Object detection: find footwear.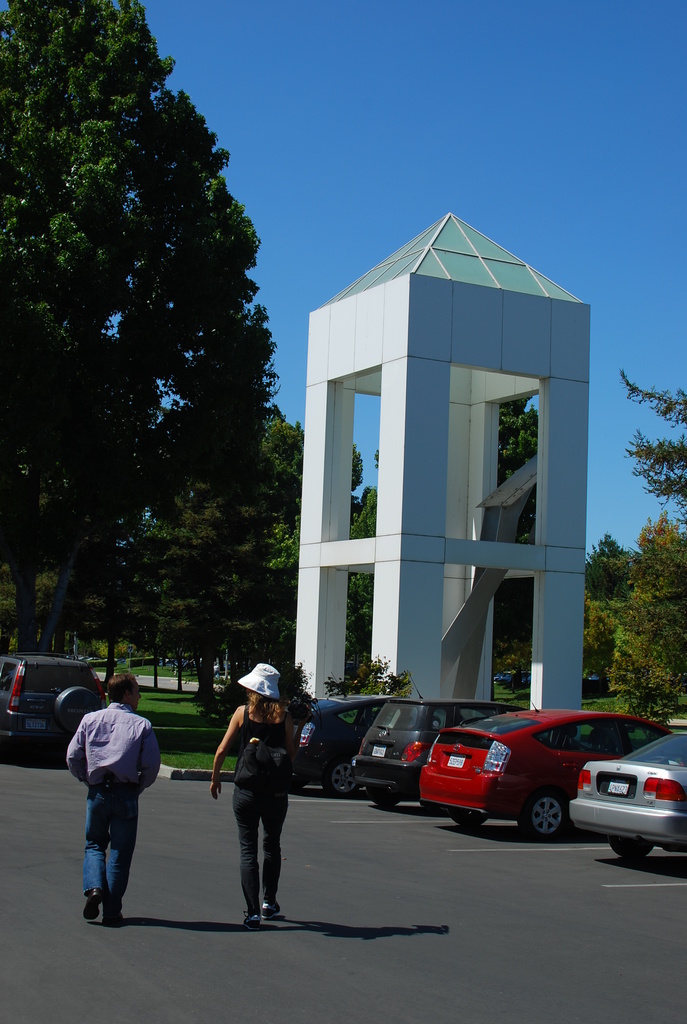
(82, 895, 99, 925).
